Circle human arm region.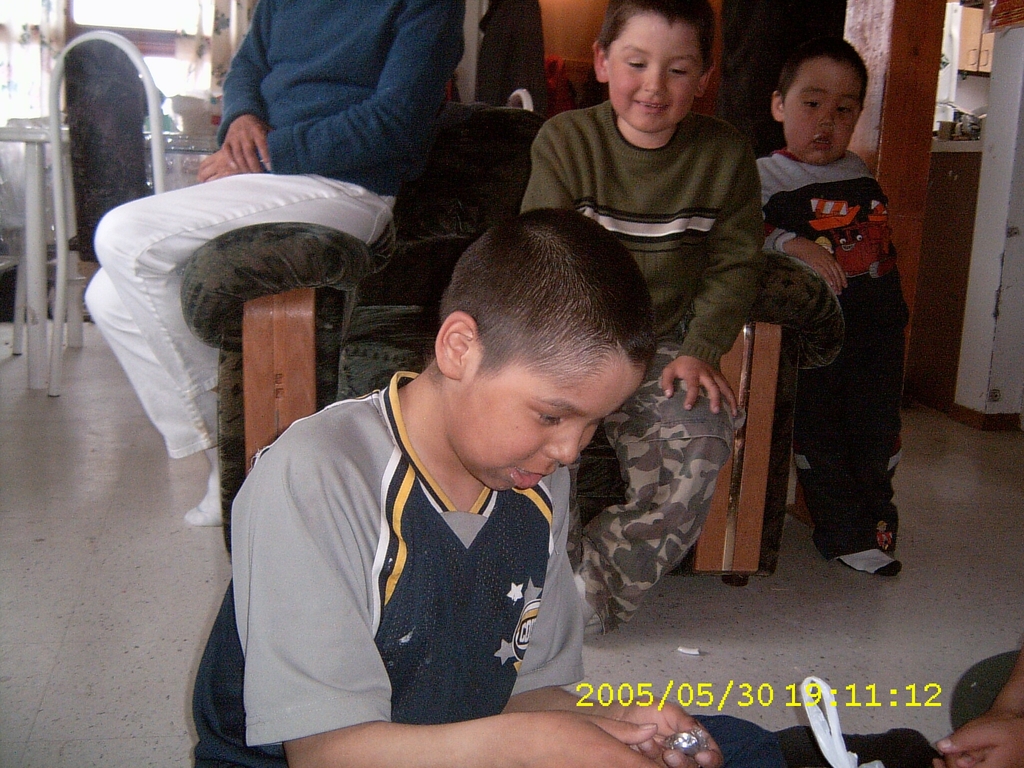
Region: rect(661, 147, 763, 420).
